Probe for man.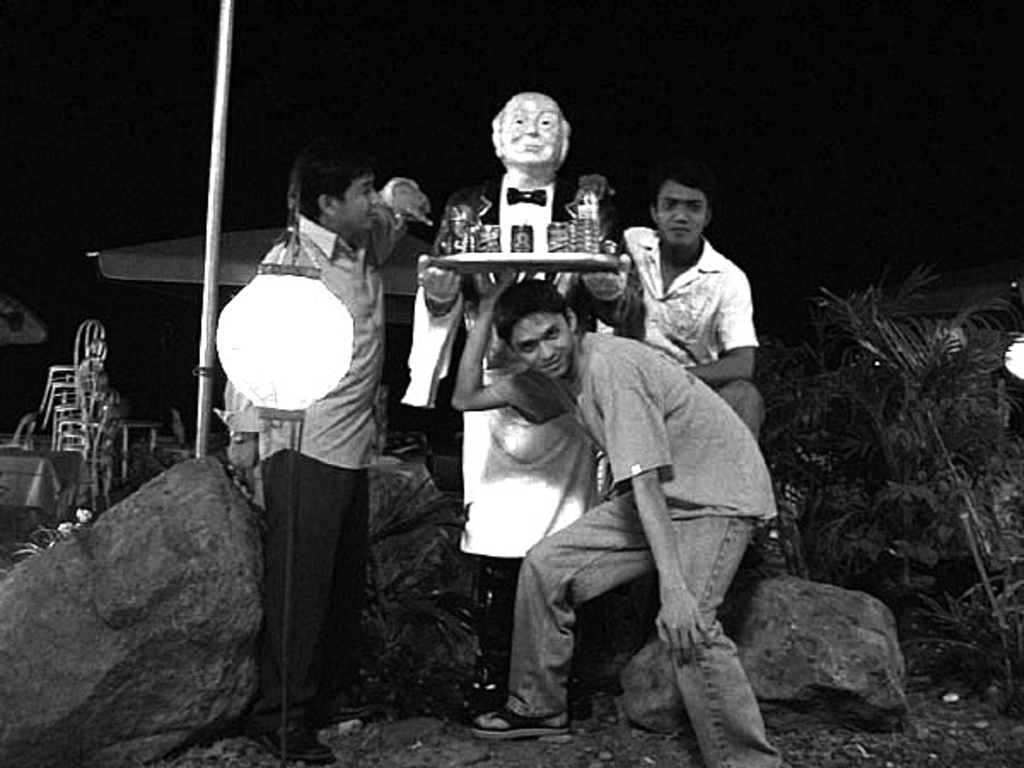
Probe result: {"x1": 220, "y1": 147, "x2": 430, "y2": 761}.
